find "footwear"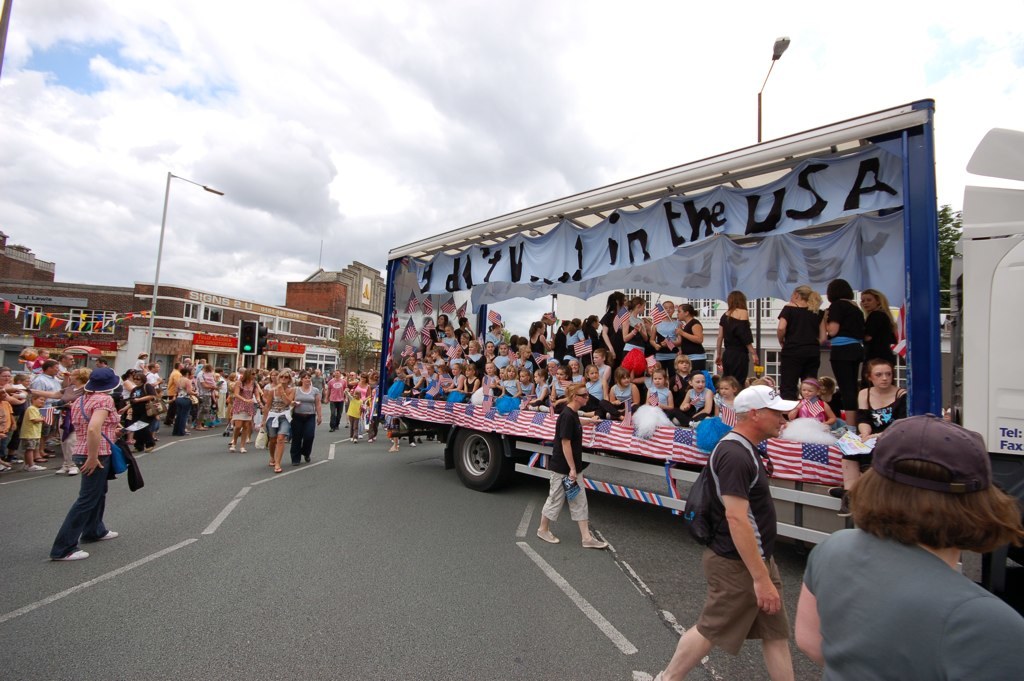
{"x1": 51, "y1": 549, "x2": 90, "y2": 560}
